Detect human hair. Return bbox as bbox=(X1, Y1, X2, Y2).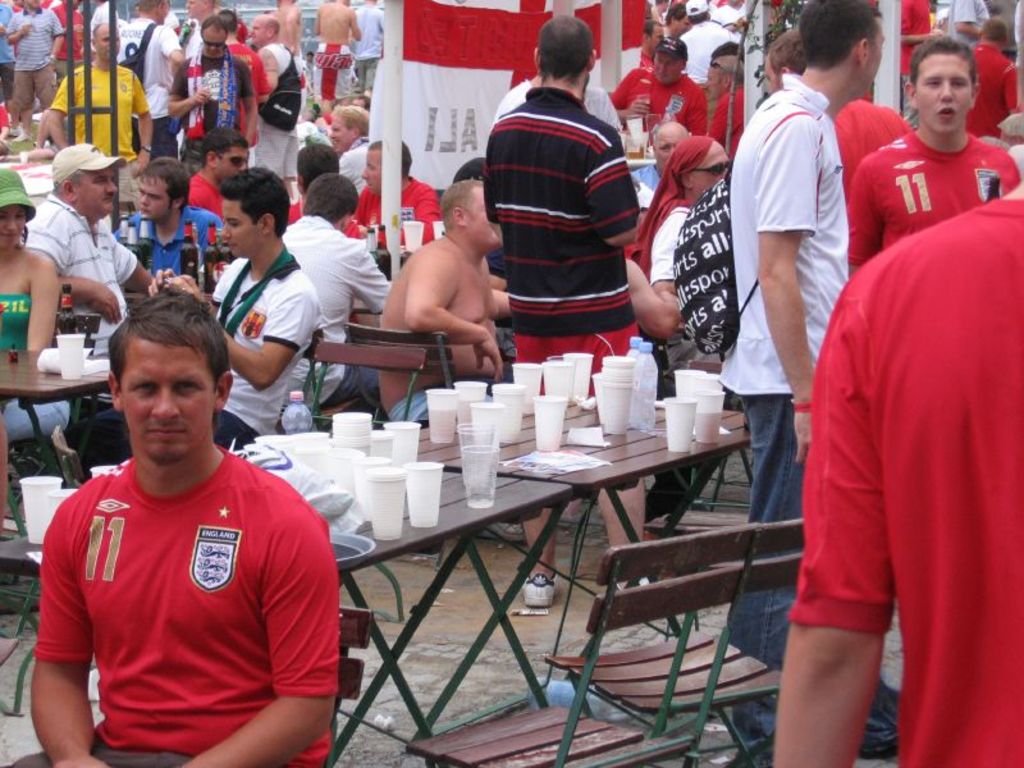
bbox=(218, 165, 291, 236).
